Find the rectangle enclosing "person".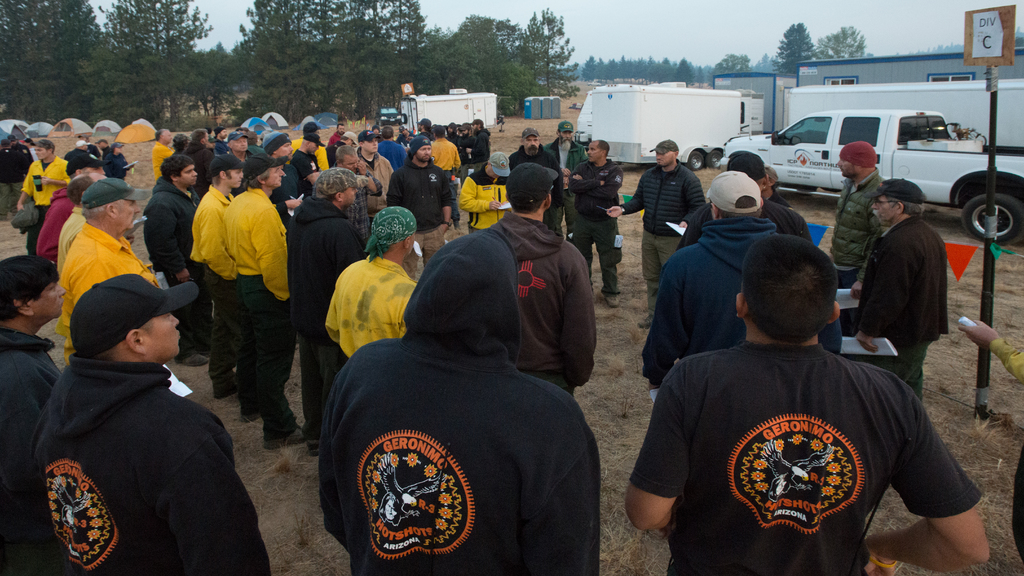
[left=189, top=151, right=244, bottom=393].
